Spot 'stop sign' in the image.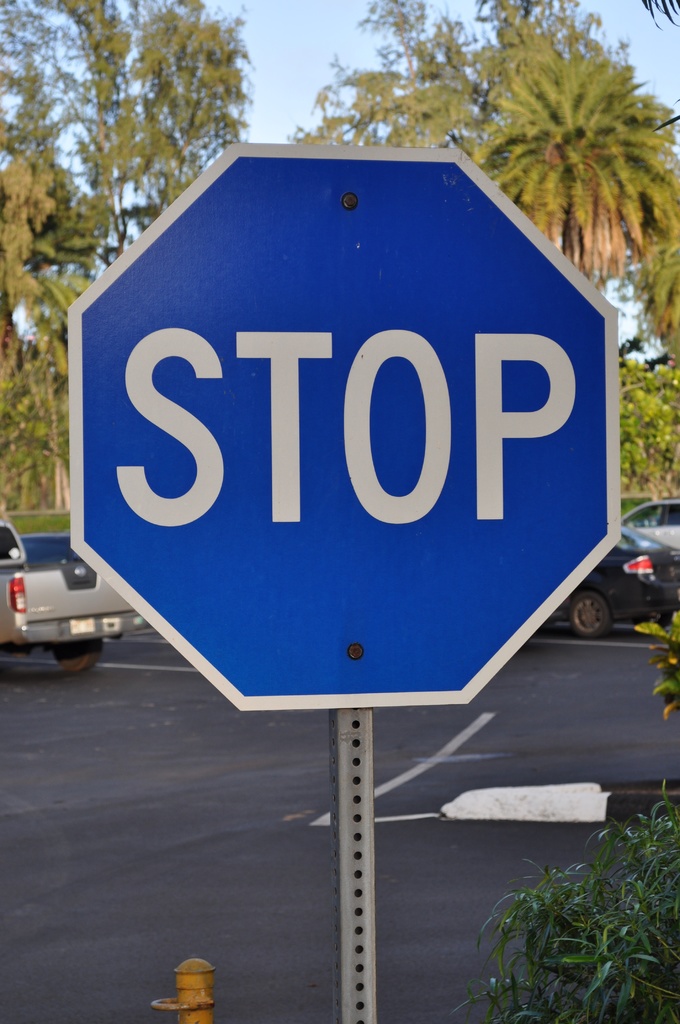
'stop sign' found at (65,140,623,709).
